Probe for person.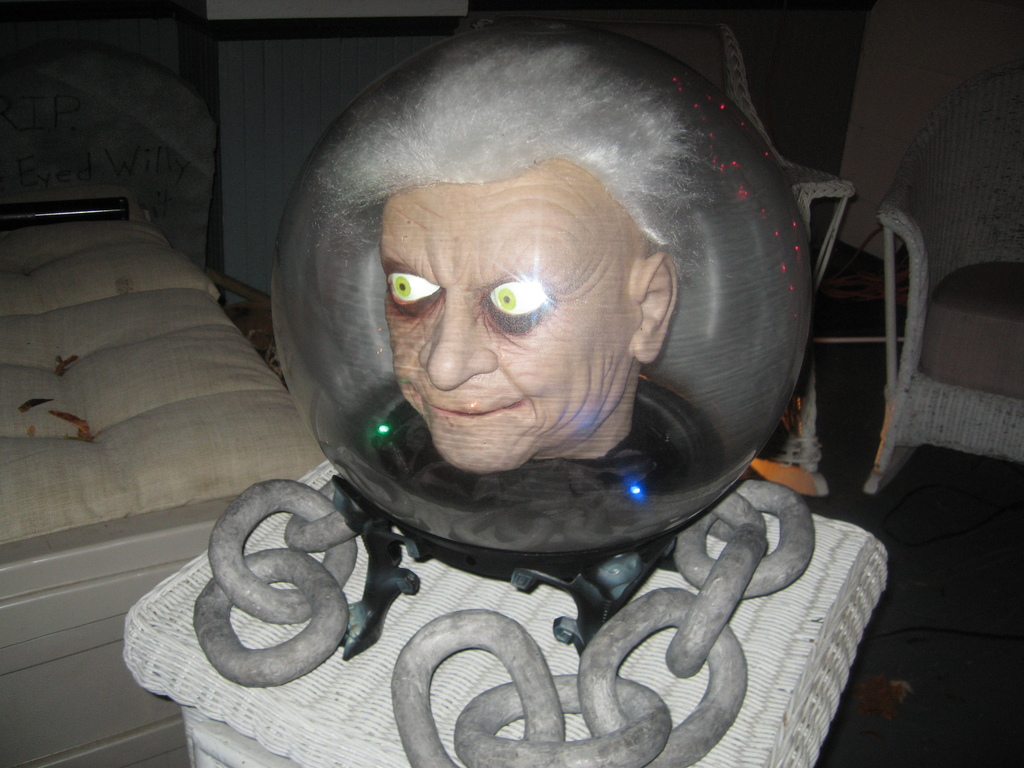
Probe result: 375, 154, 674, 482.
